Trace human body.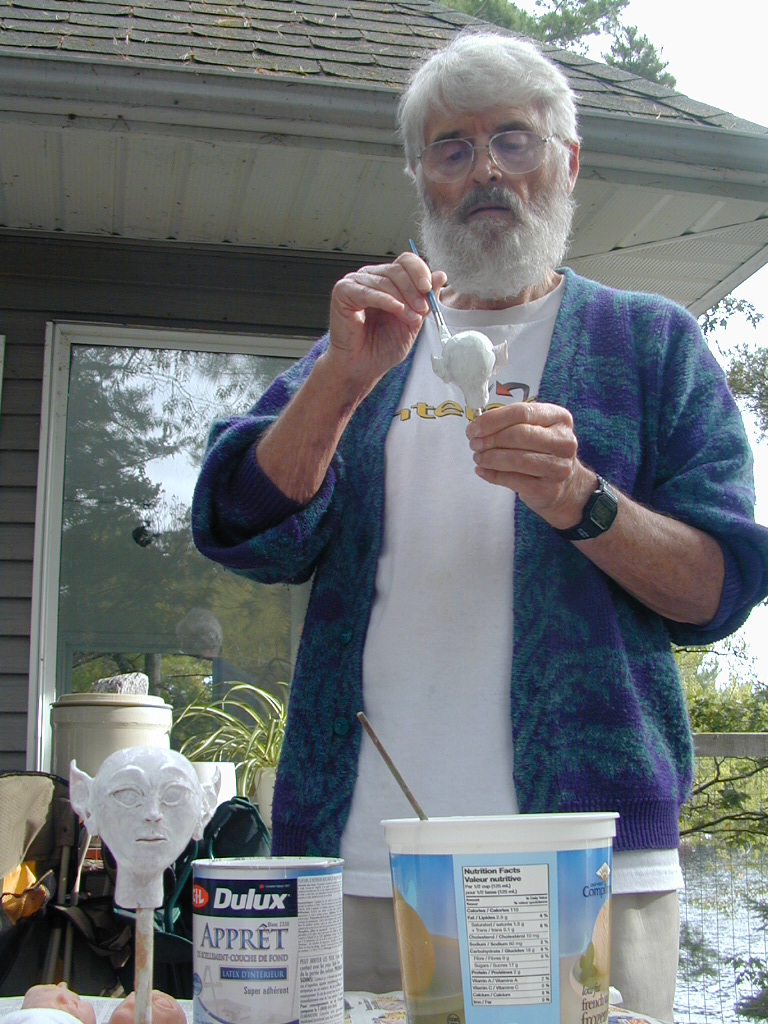
Traced to crop(190, 11, 767, 1023).
